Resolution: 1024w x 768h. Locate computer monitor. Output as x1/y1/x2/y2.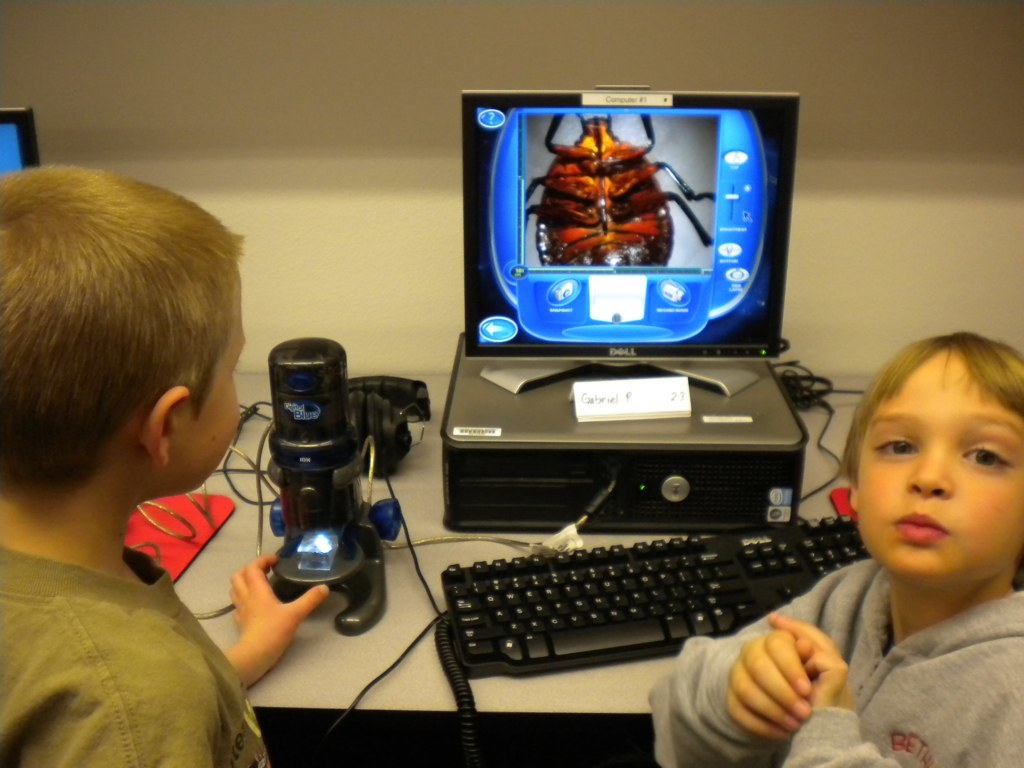
0/106/33/168.
